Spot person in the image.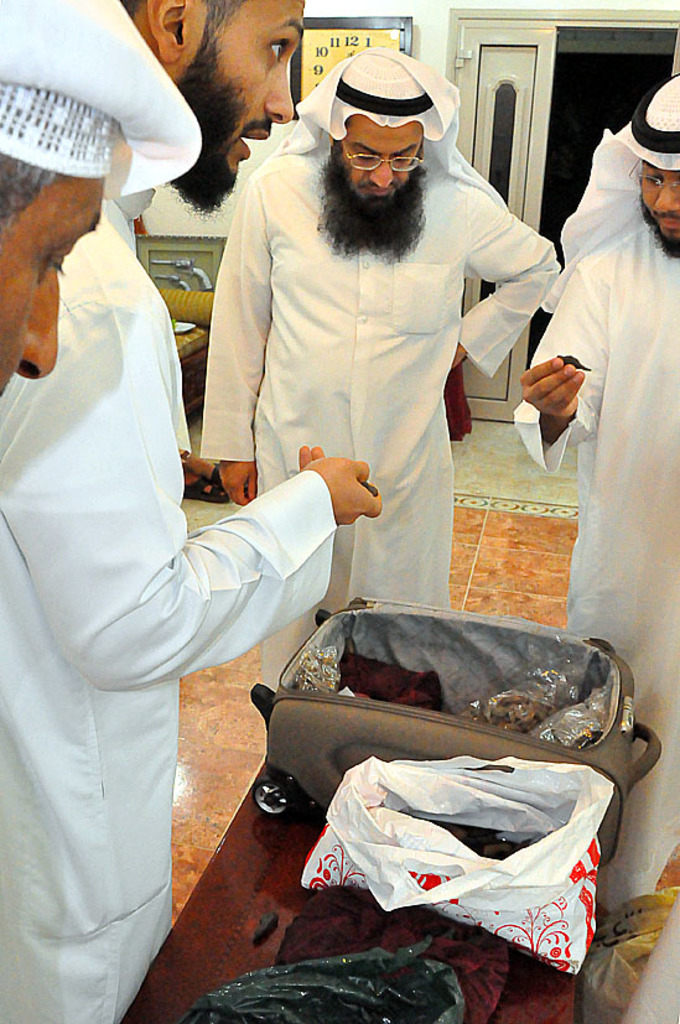
person found at 518:67:679:915.
